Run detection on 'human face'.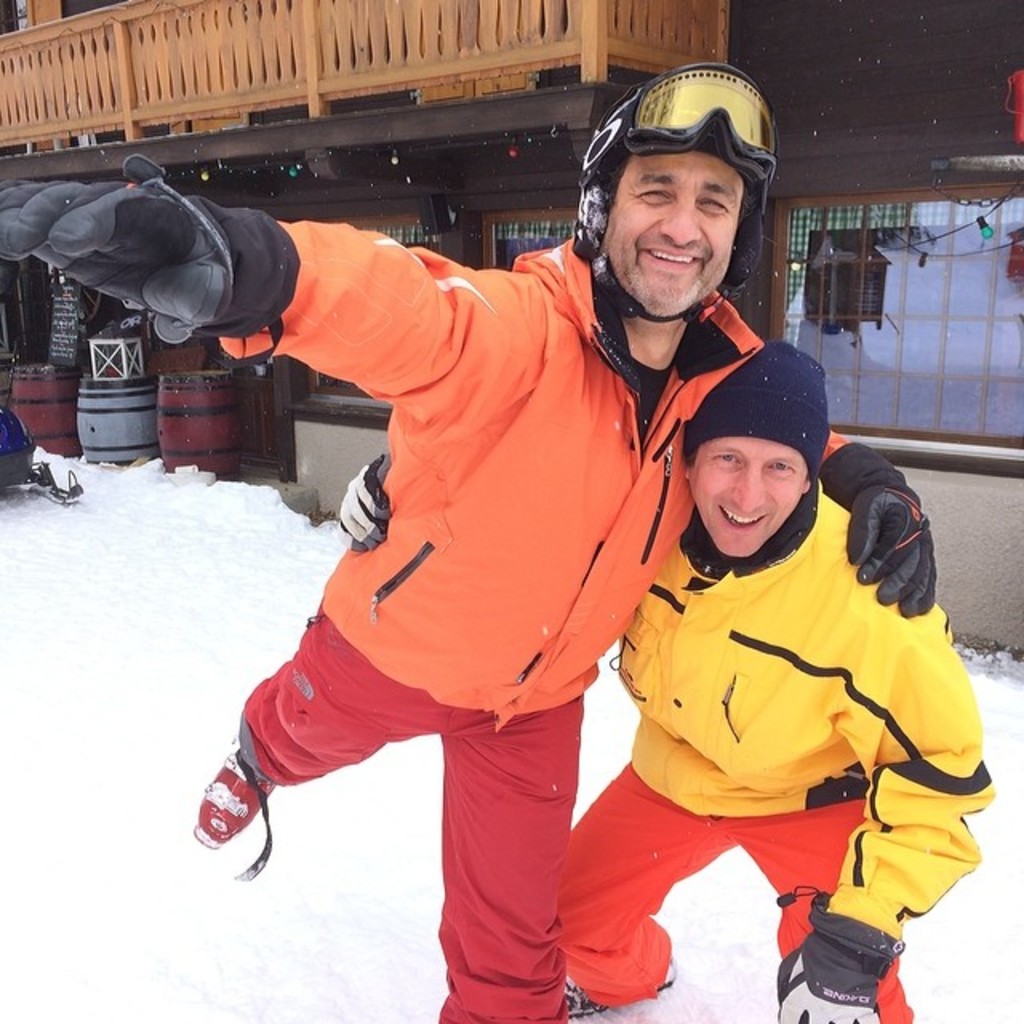
Result: crop(602, 142, 747, 314).
